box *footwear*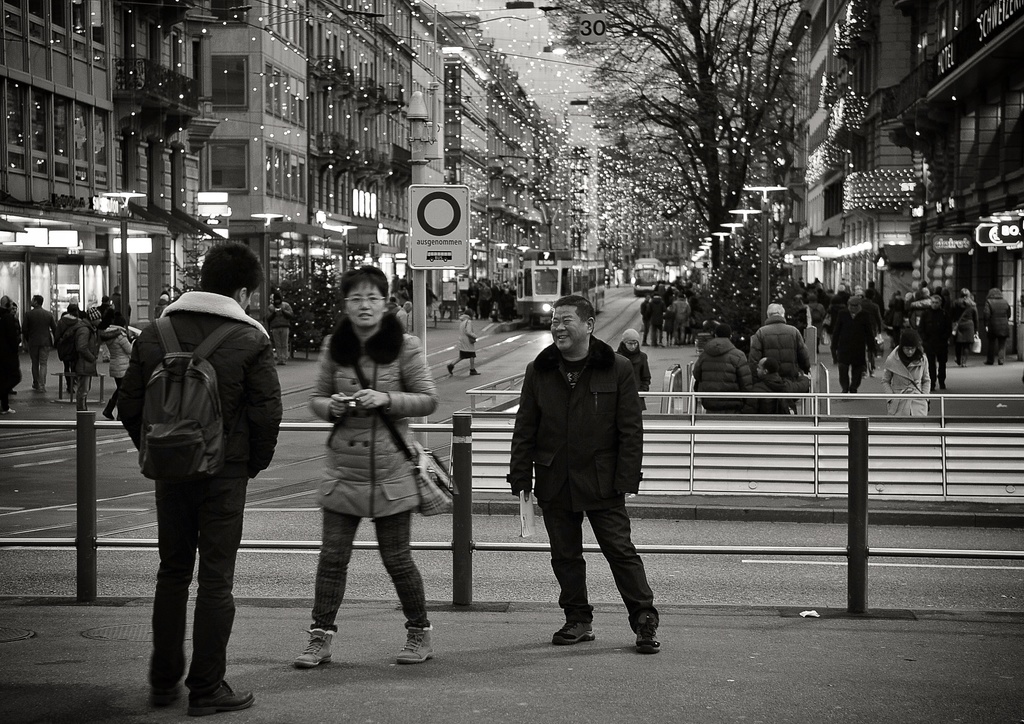
[left=293, top=623, right=344, bottom=668]
